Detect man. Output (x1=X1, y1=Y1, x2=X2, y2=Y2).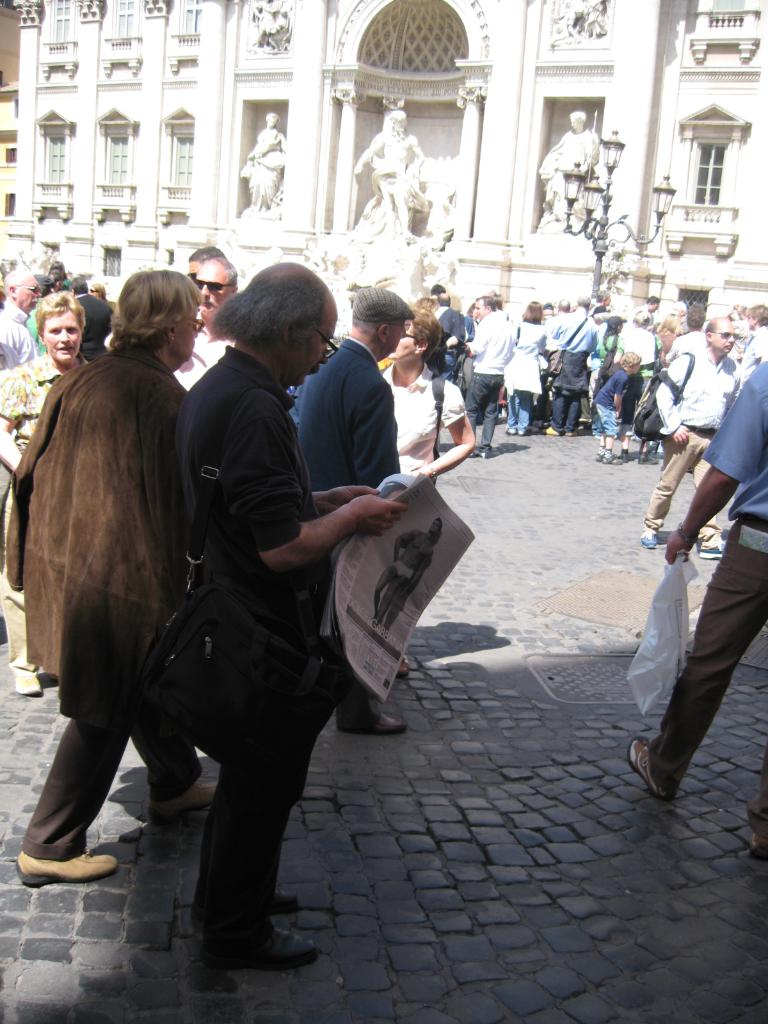
(x1=63, y1=280, x2=110, y2=360).
